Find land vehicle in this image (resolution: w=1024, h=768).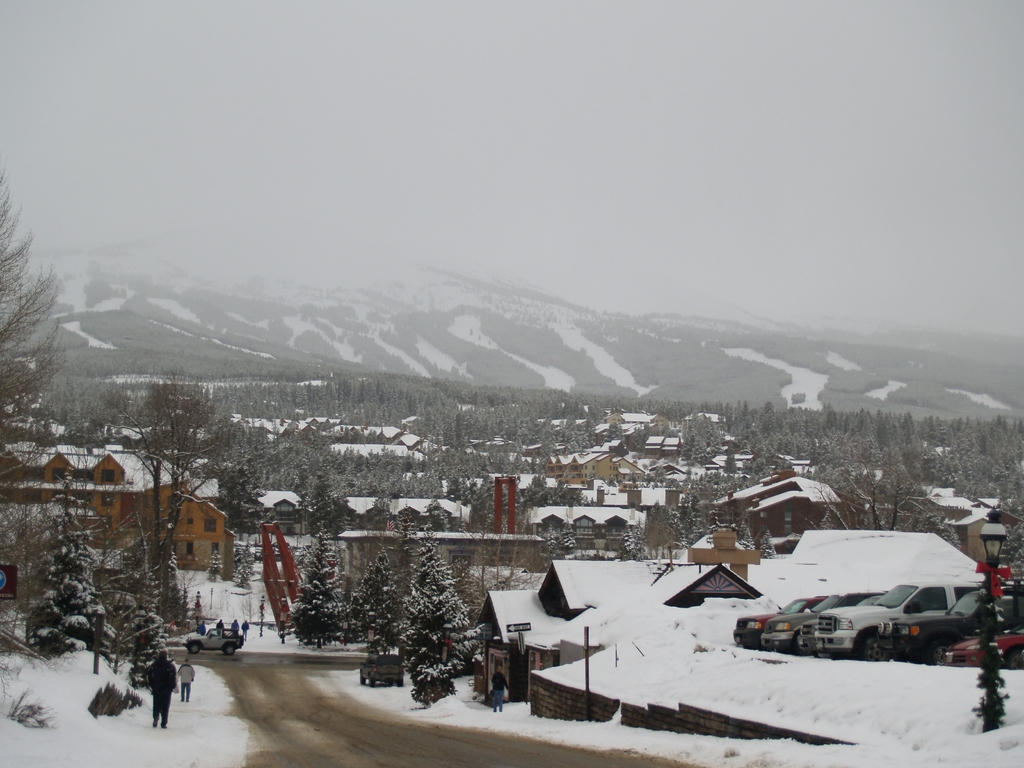
802 597 874 653.
